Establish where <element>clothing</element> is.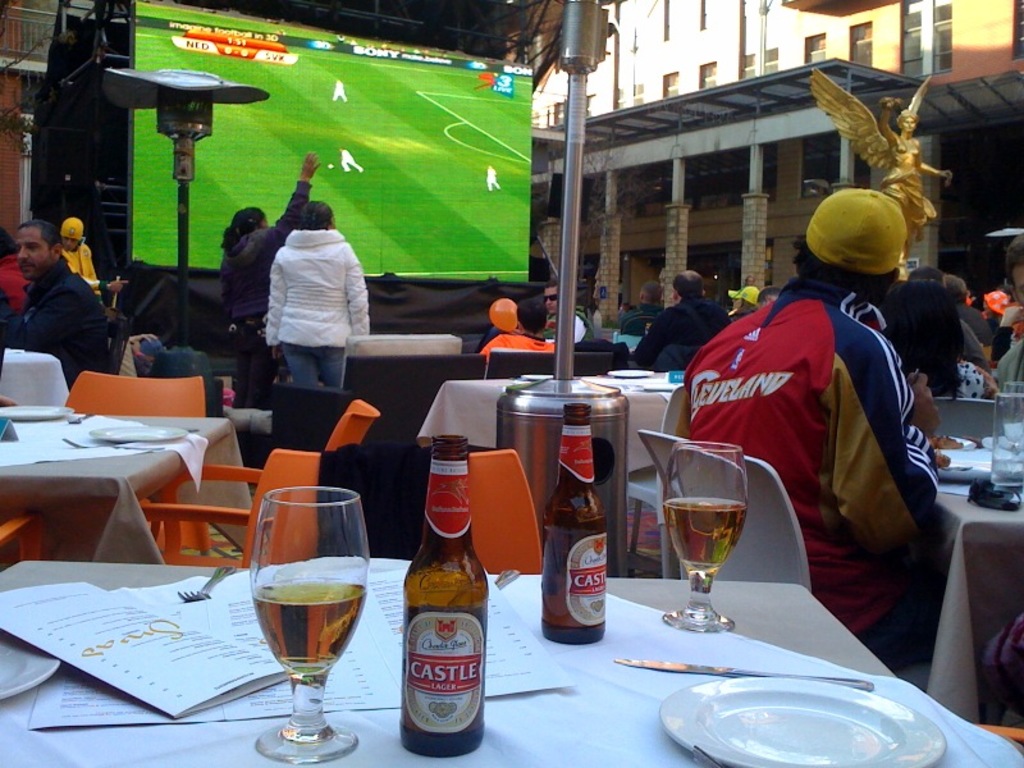
Established at <region>654, 296, 723, 355</region>.
